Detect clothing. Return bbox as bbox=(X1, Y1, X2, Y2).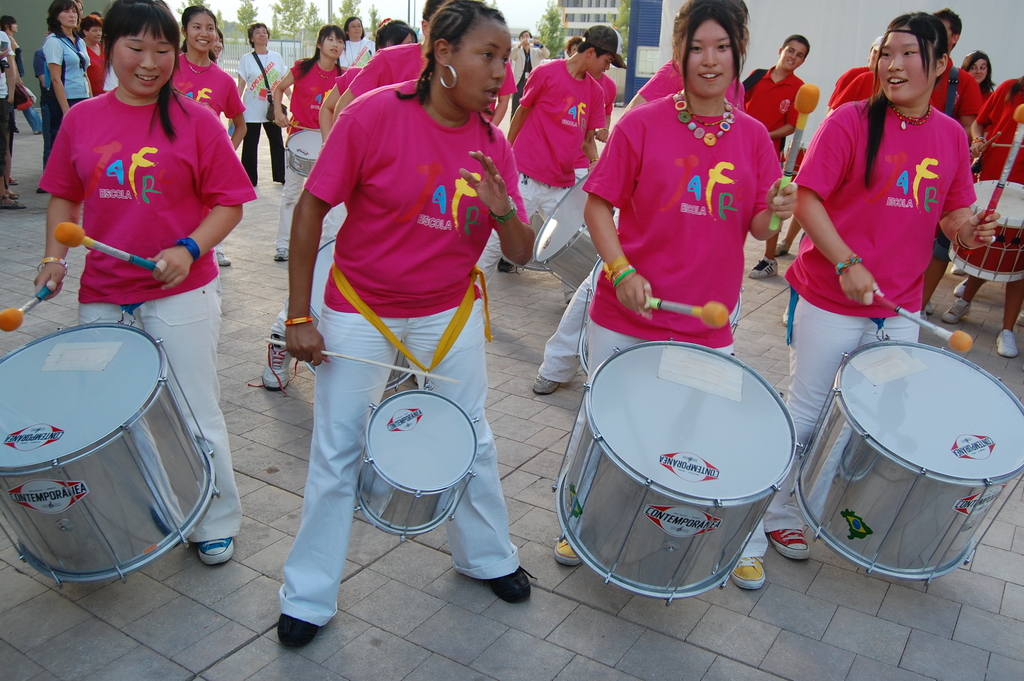
bbox=(172, 45, 238, 125).
